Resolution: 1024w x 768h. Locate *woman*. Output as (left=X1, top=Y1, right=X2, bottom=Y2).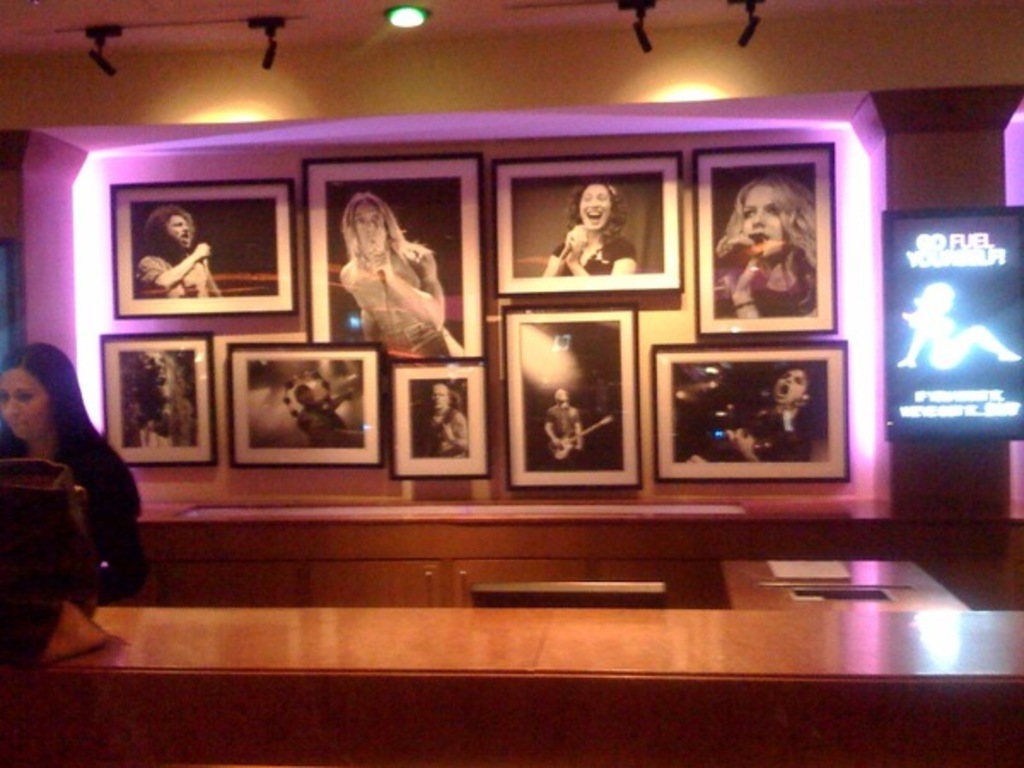
(left=544, top=177, right=640, bottom=278).
